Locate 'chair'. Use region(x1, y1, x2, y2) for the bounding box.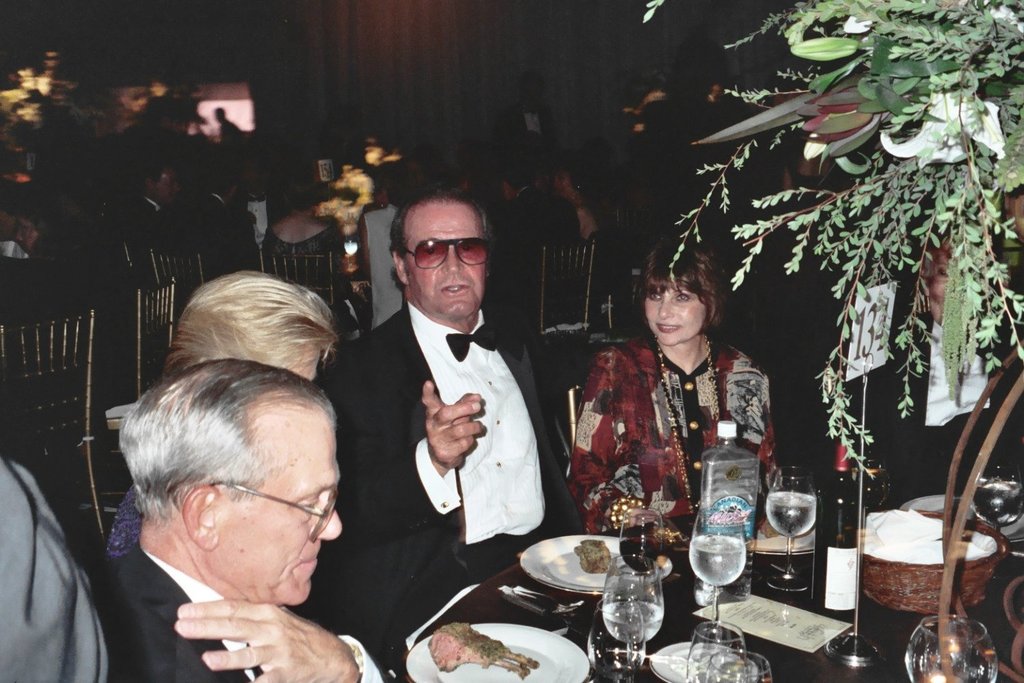
region(261, 247, 359, 372).
